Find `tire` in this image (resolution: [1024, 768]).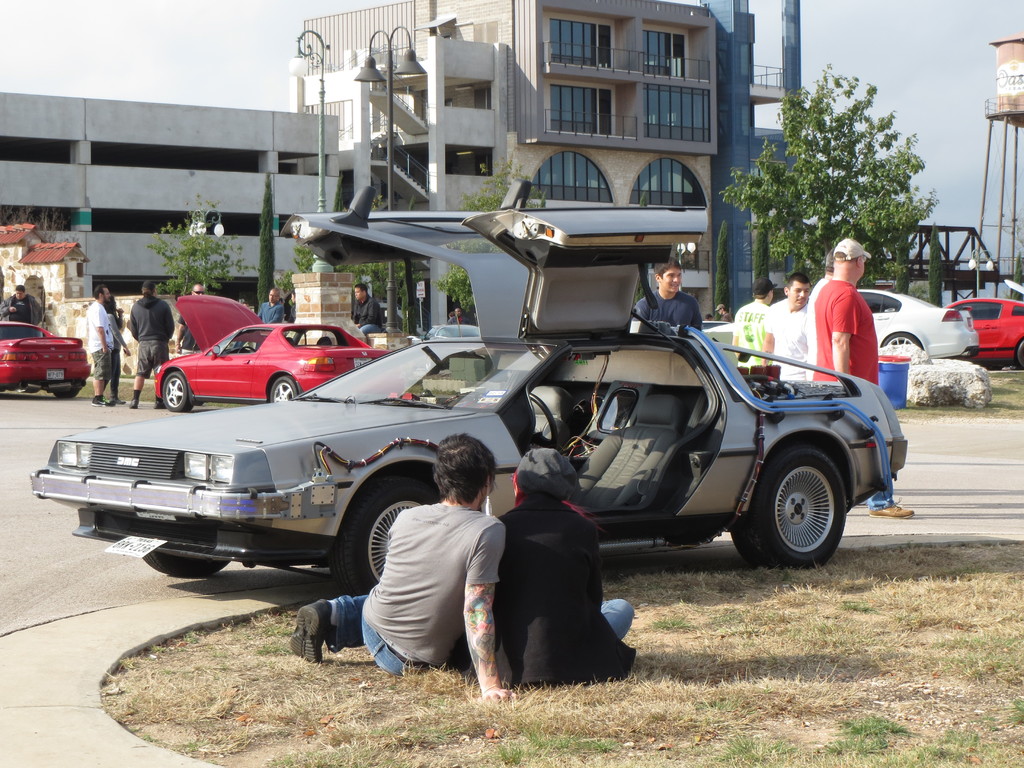
pyautogui.locateOnScreen(756, 452, 839, 567).
